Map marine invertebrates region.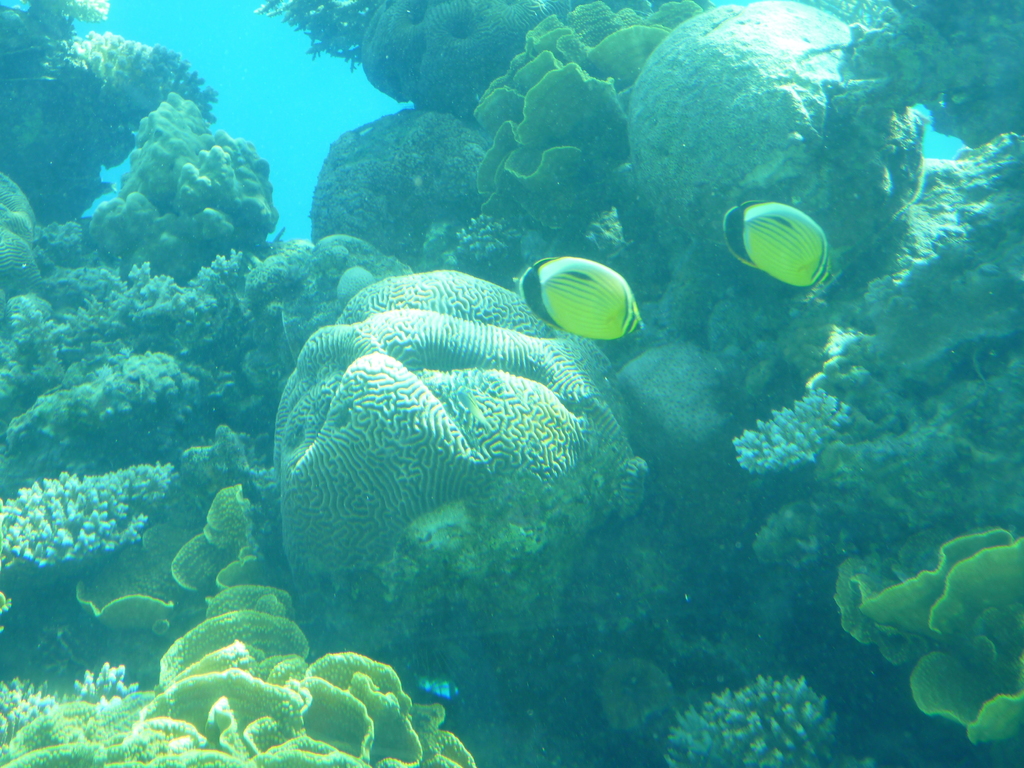
Mapped to {"x1": 752, "y1": 420, "x2": 1011, "y2": 584}.
